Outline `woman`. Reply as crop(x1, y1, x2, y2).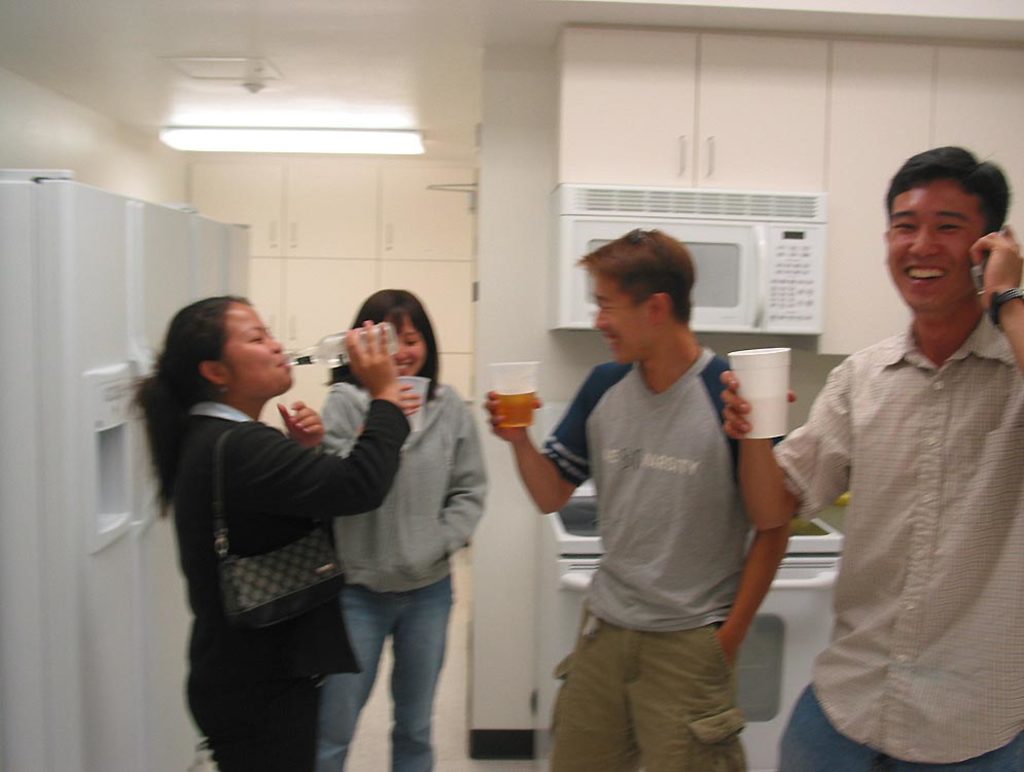
crop(125, 299, 402, 771).
